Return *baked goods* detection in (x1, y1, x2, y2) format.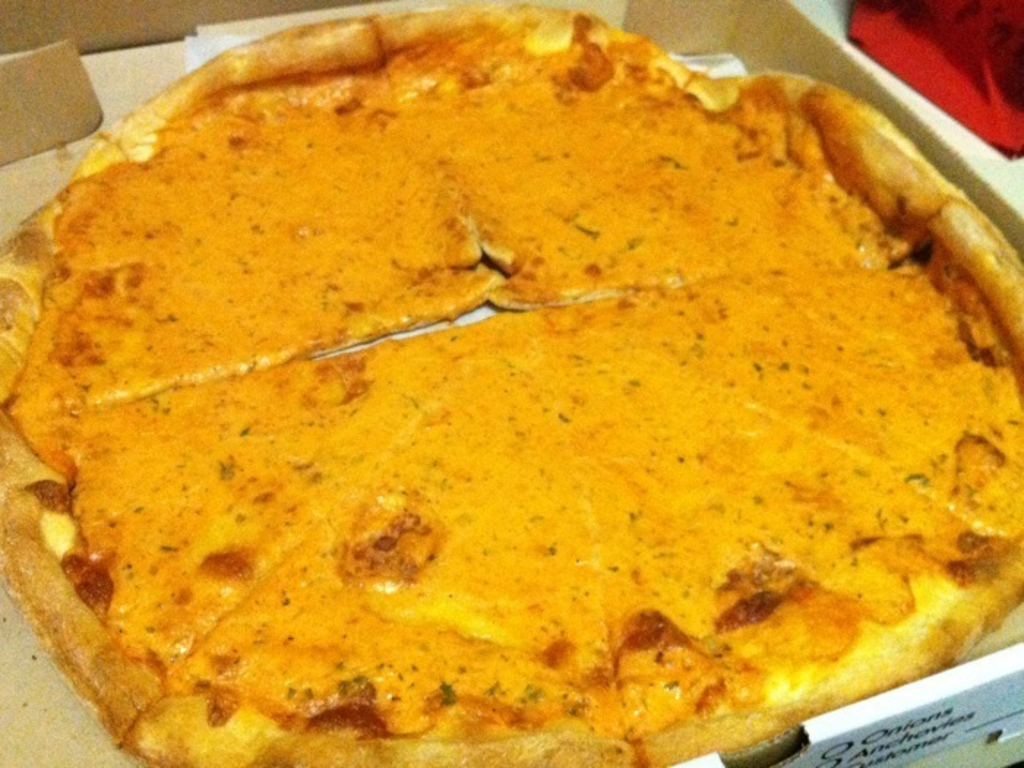
(0, 0, 1023, 759).
